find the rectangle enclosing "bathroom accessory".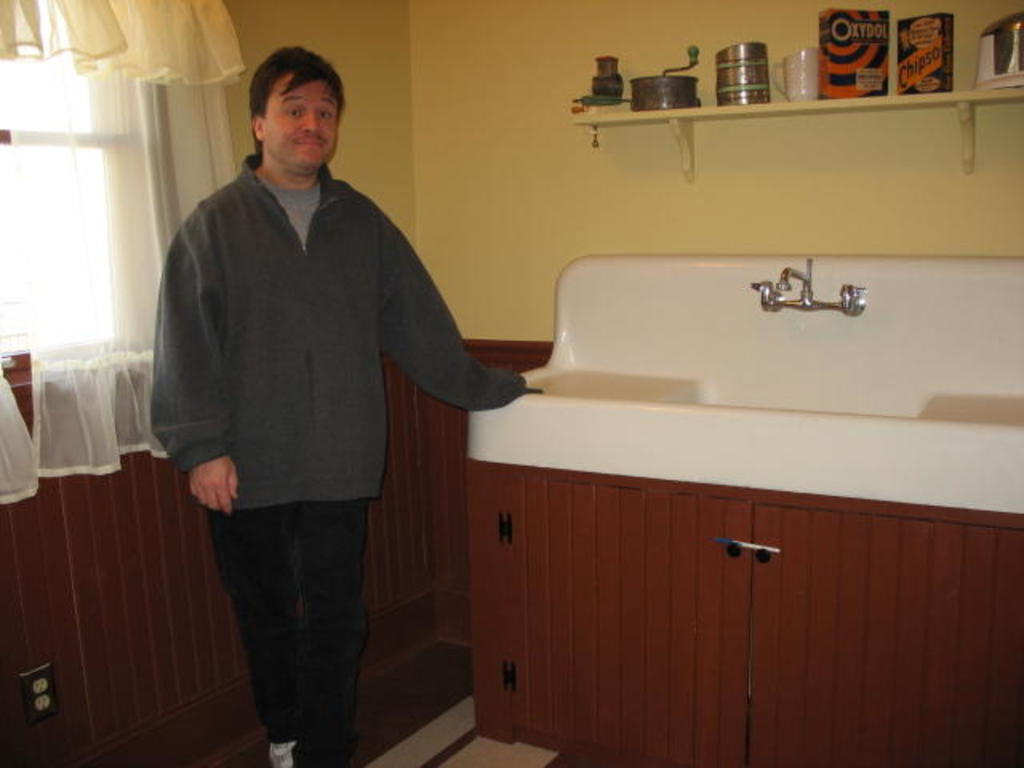
(742,246,880,330).
